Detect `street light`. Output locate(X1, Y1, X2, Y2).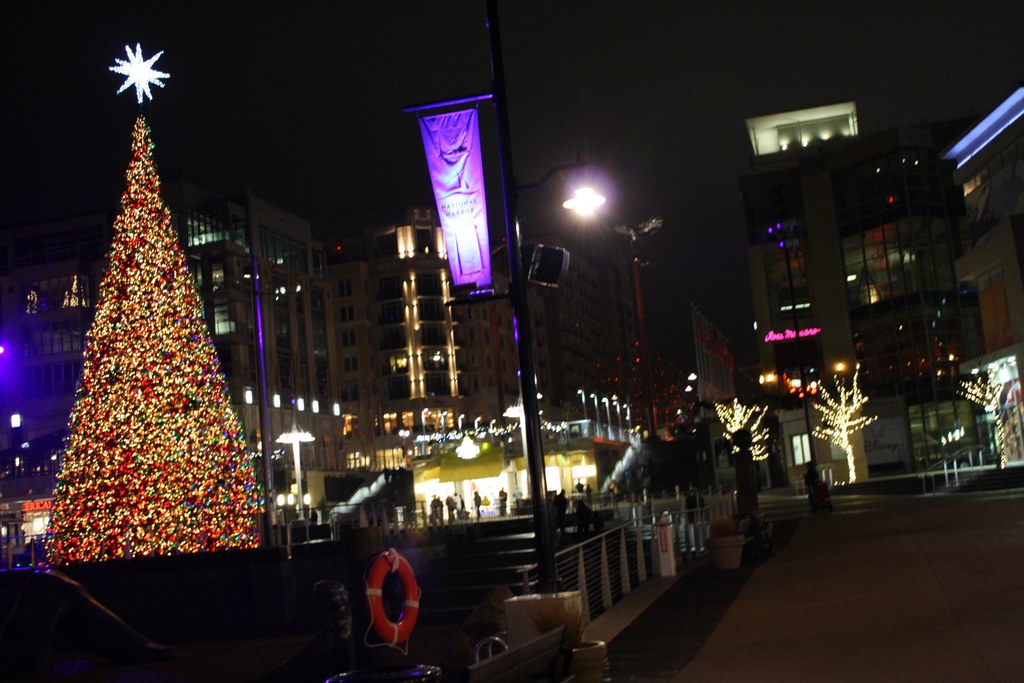
locate(423, 404, 432, 457).
